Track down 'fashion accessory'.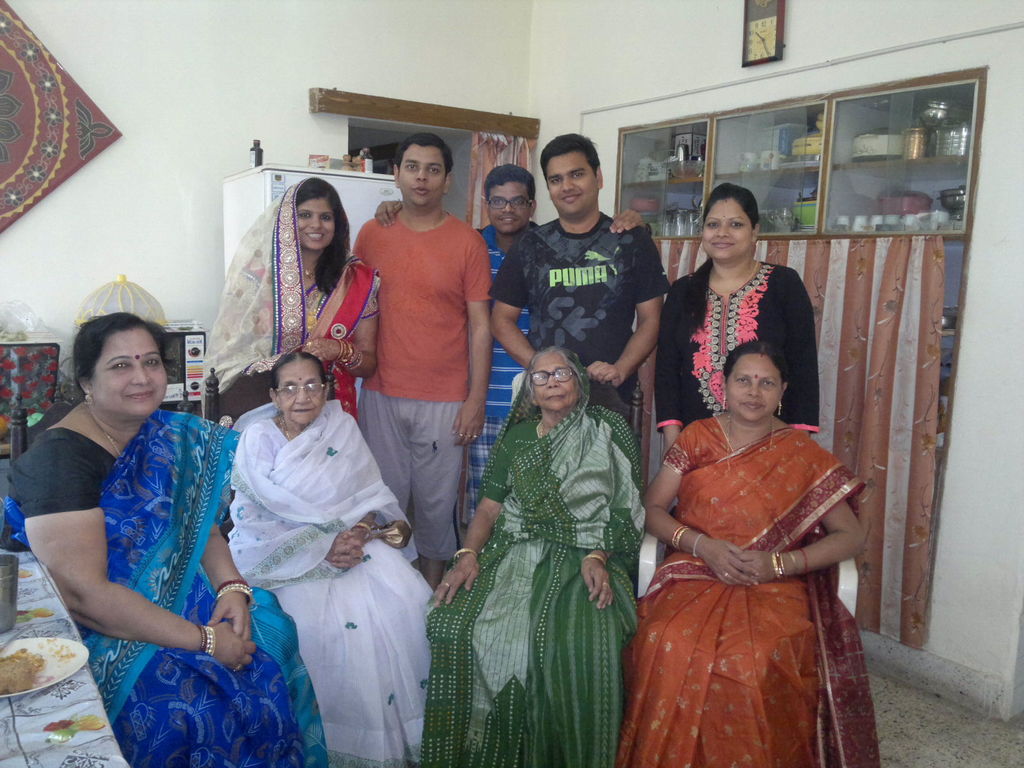
Tracked to x1=769, y1=551, x2=787, y2=583.
